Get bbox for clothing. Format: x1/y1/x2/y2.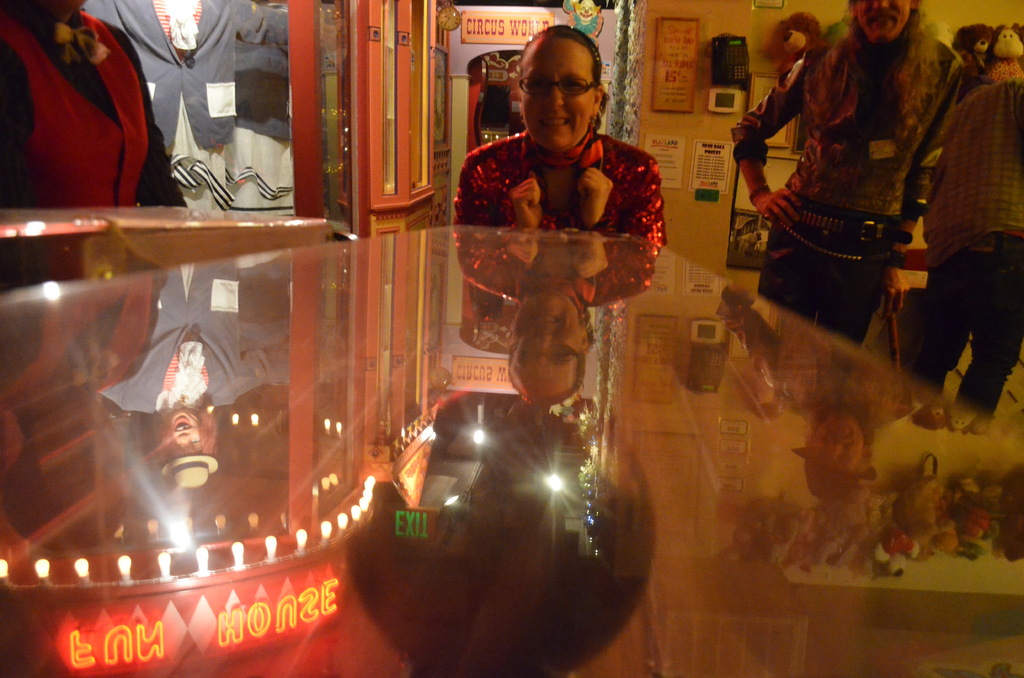
922/78/1023/413.
